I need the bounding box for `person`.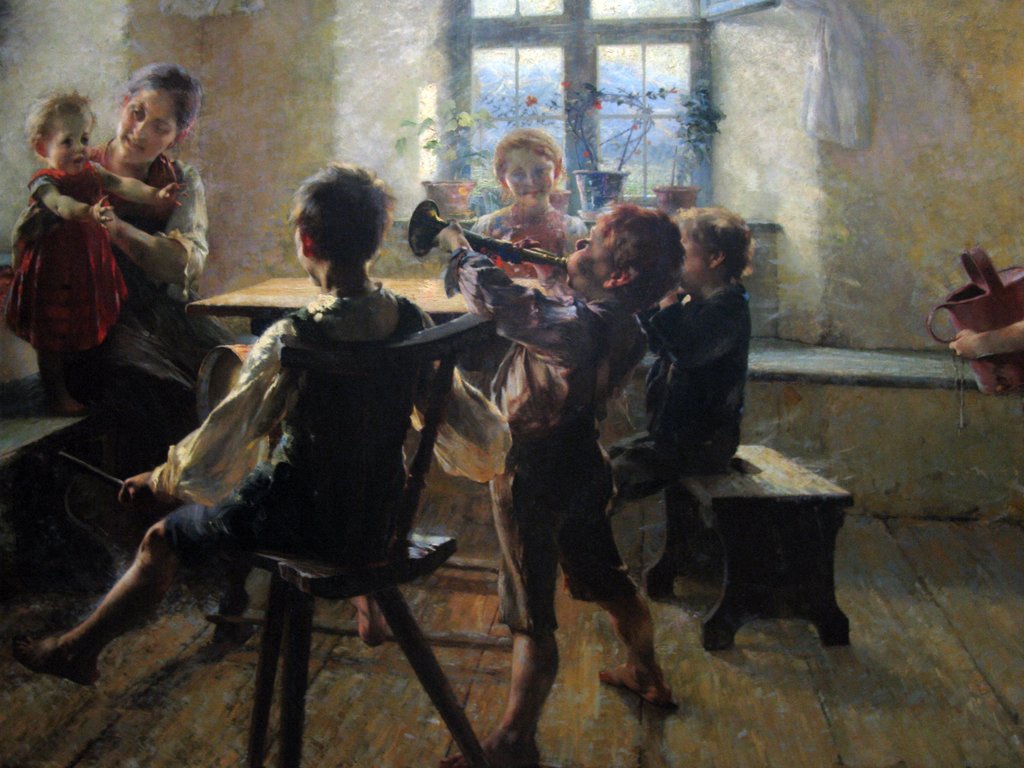
Here it is: x1=598, y1=197, x2=746, y2=520.
